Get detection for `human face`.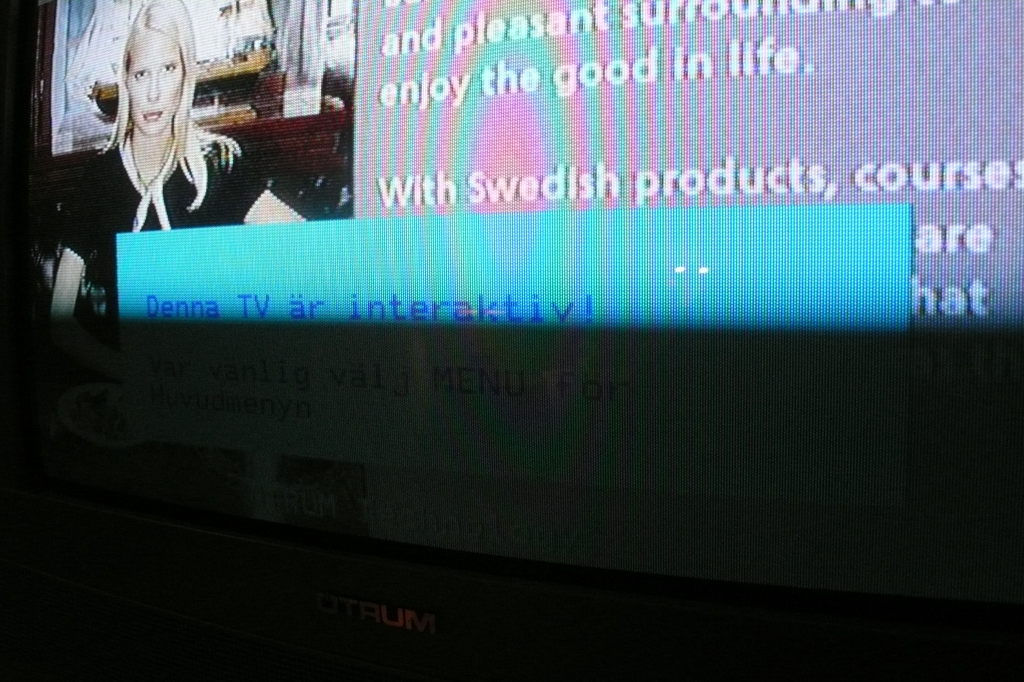
Detection: bbox(127, 29, 183, 134).
